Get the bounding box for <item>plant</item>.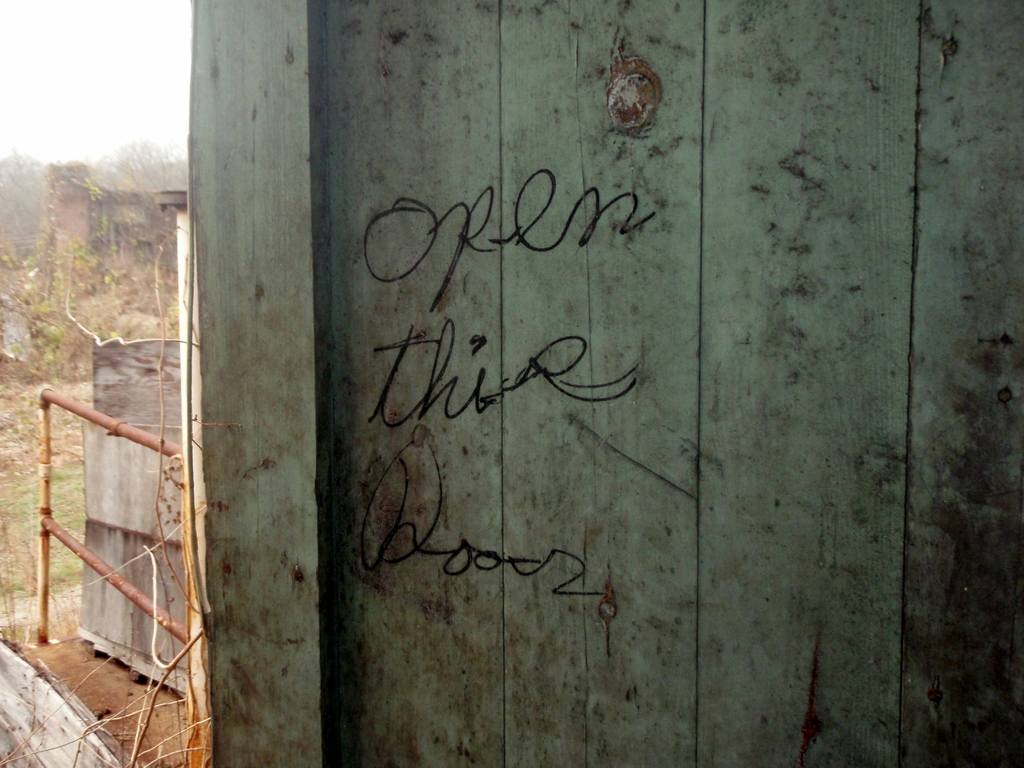
crop(0, 155, 124, 368).
